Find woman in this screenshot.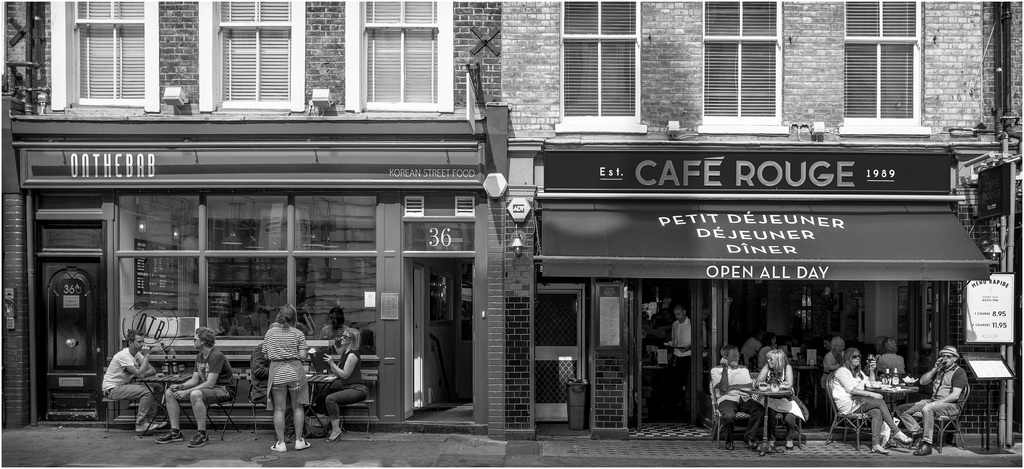
The bounding box for woman is bbox=(829, 353, 916, 452).
